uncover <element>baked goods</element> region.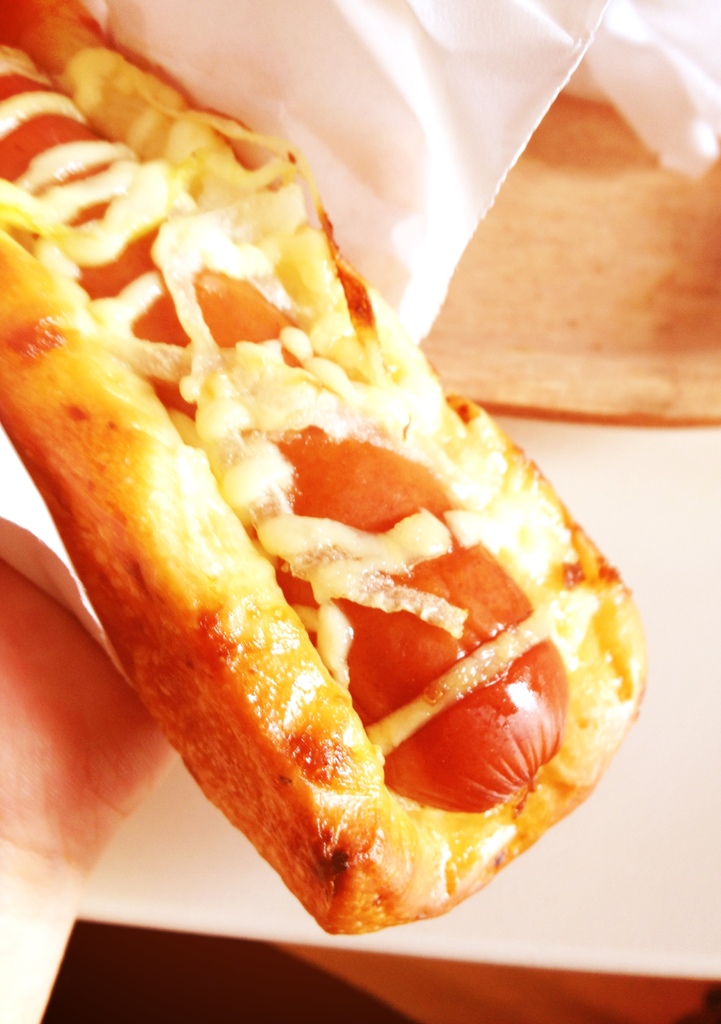
Uncovered: {"x1": 8, "y1": 511, "x2": 169, "y2": 896}.
